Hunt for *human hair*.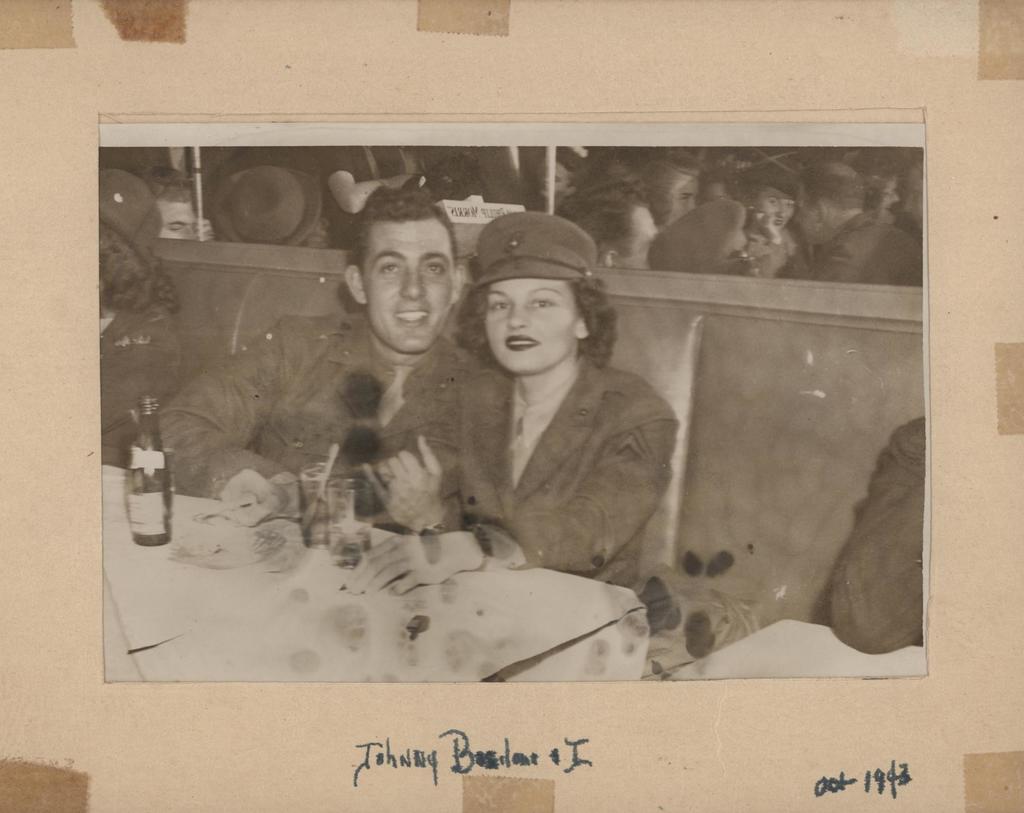
Hunted down at x1=96 y1=219 x2=186 y2=316.
